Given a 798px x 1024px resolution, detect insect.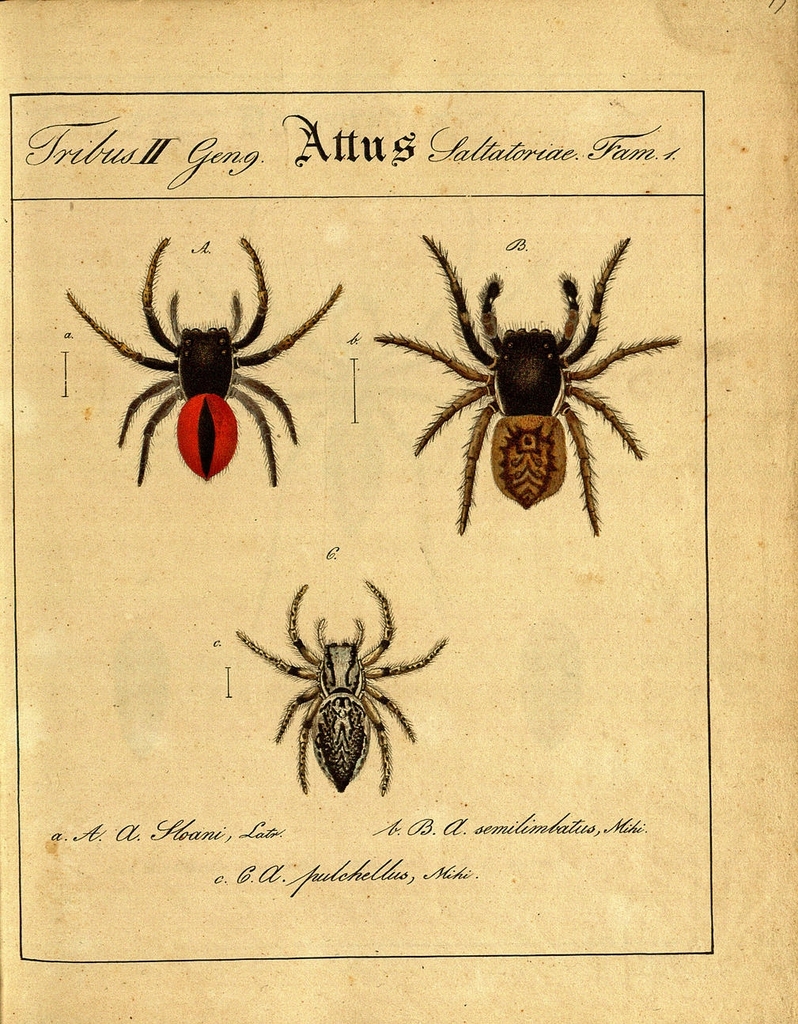
crop(368, 229, 677, 537).
